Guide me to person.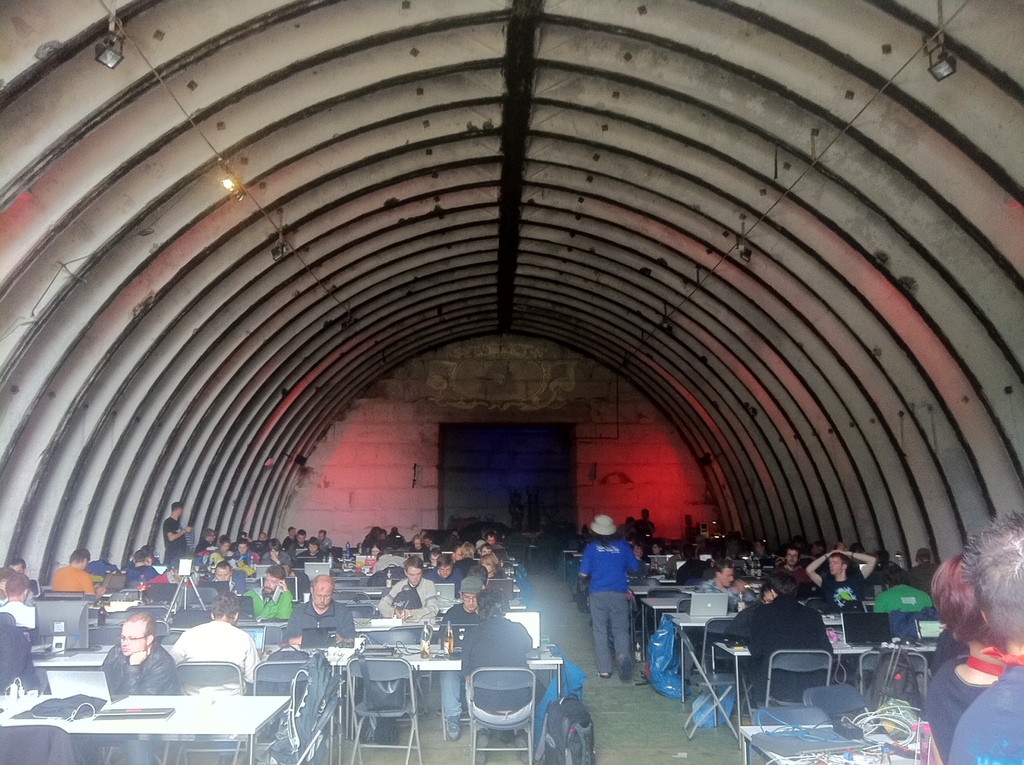
Guidance: box(439, 573, 484, 741).
